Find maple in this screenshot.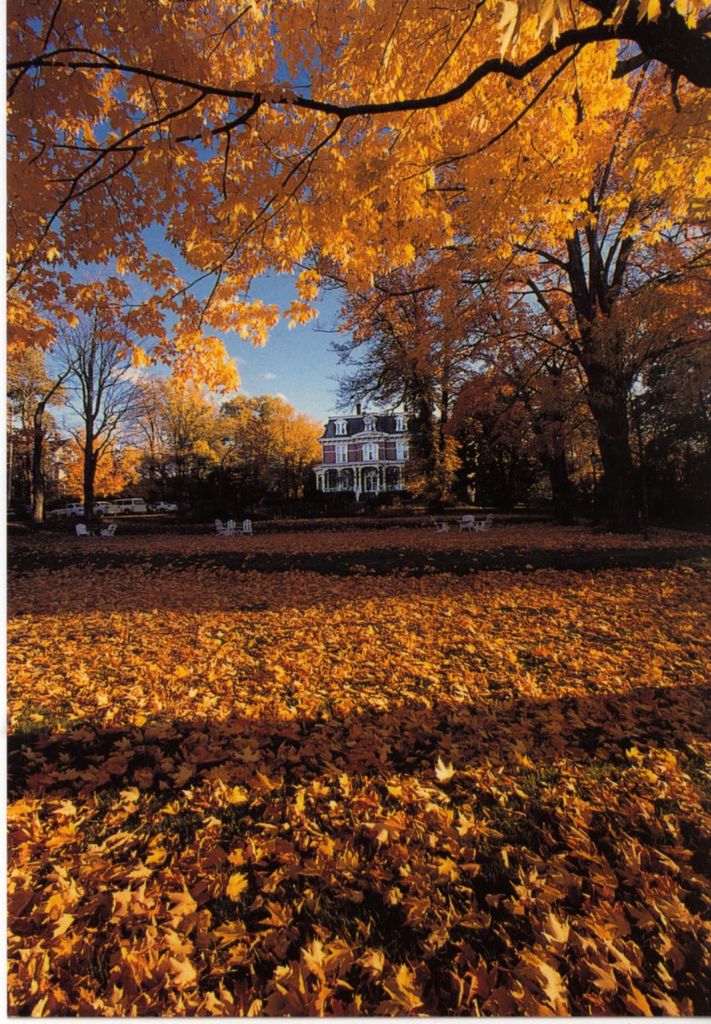
The bounding box for maple is locate(19, 330, 125, 535).
